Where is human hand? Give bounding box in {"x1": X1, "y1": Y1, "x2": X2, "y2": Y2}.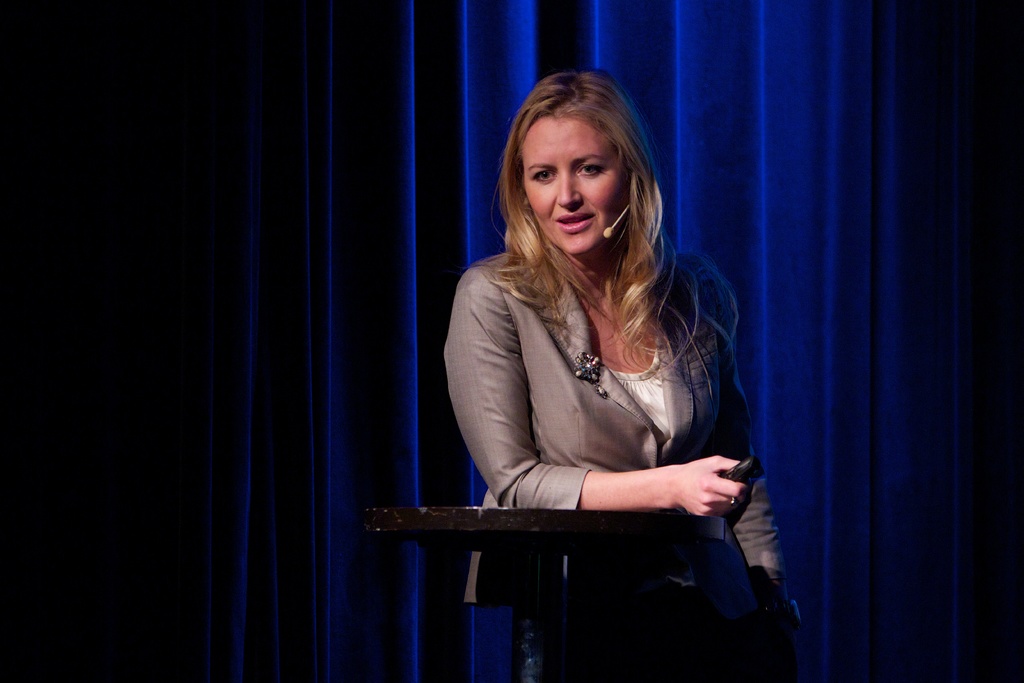
{"x1": 657, "y1": 455, "x2": 759, "y2": 533}.
